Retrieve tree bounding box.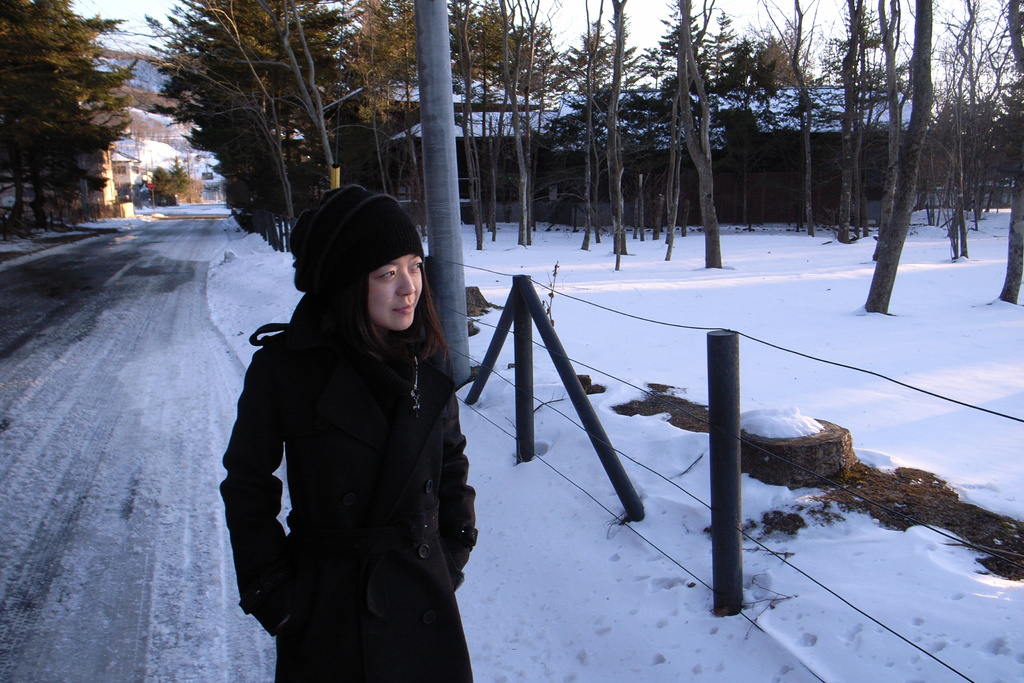
Bounding box: (x1=39, y1=0, x2=141, y2=224).
